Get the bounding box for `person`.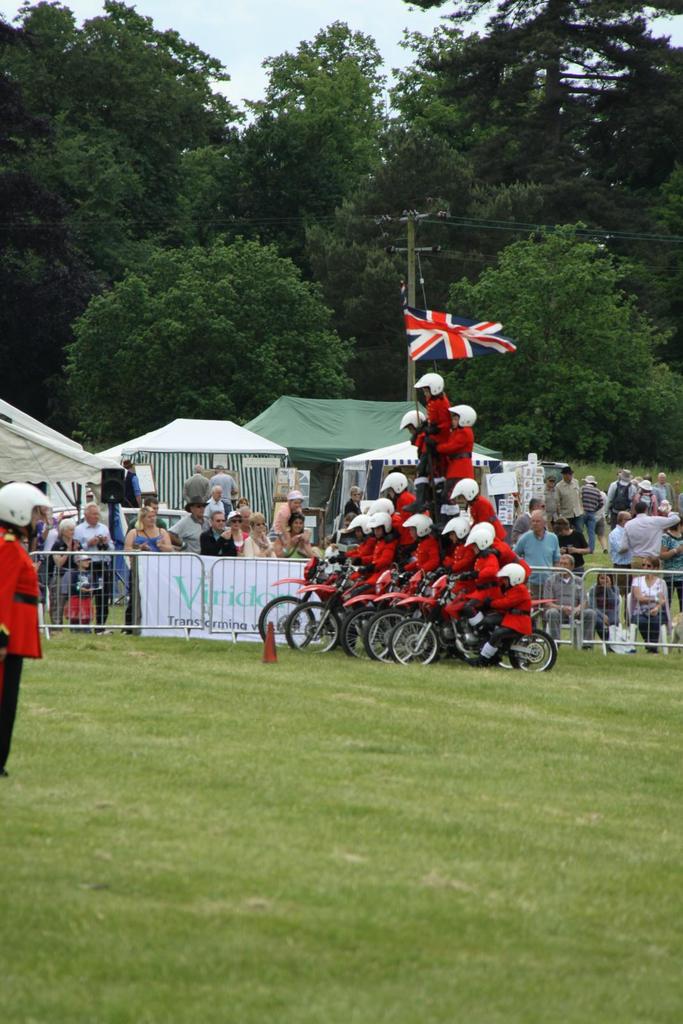
{"x1": 622, "y1": 504, "x2": 682, "y2": 584}.
